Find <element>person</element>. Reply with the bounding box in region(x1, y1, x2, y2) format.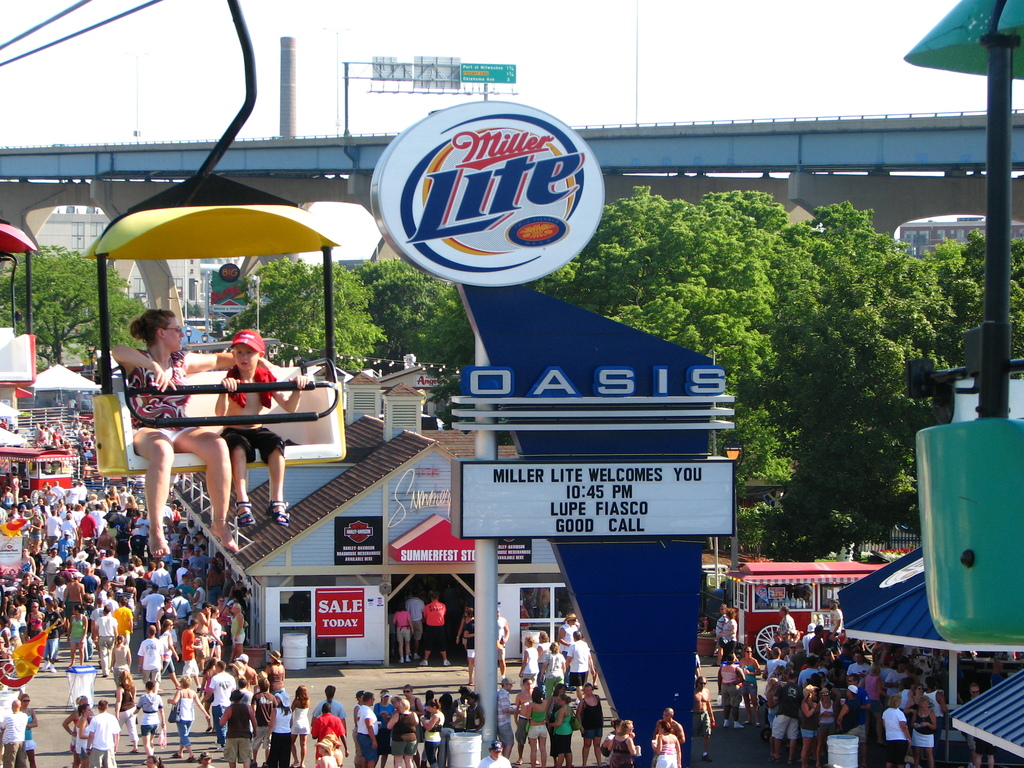
region(29, 596, 50, 634).
